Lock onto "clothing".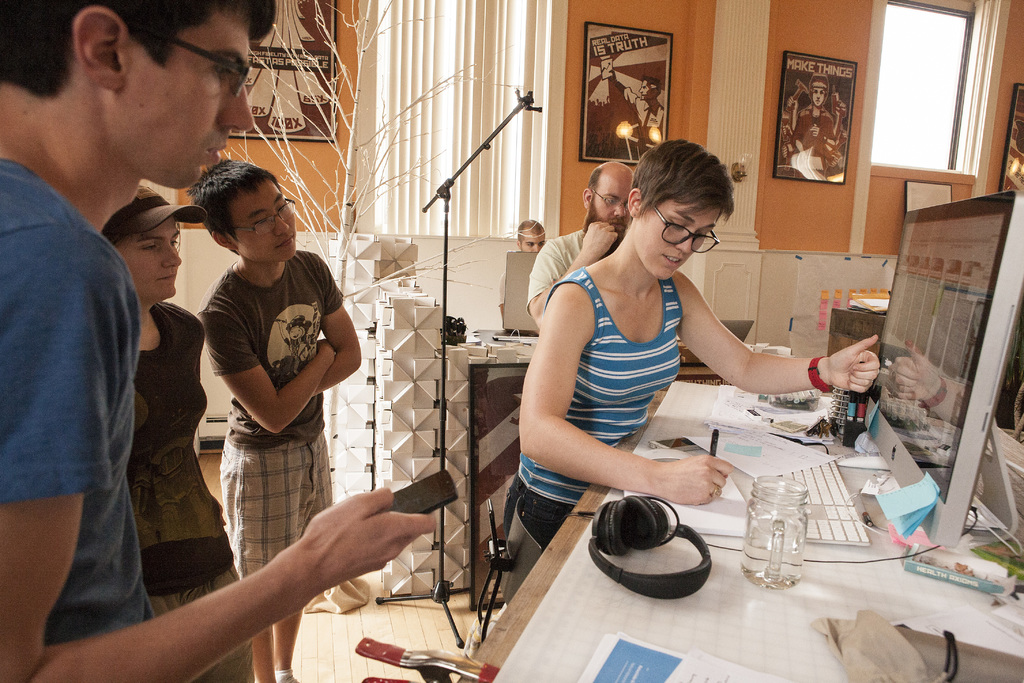
Locked: crop(514, 267, 684, 559).
